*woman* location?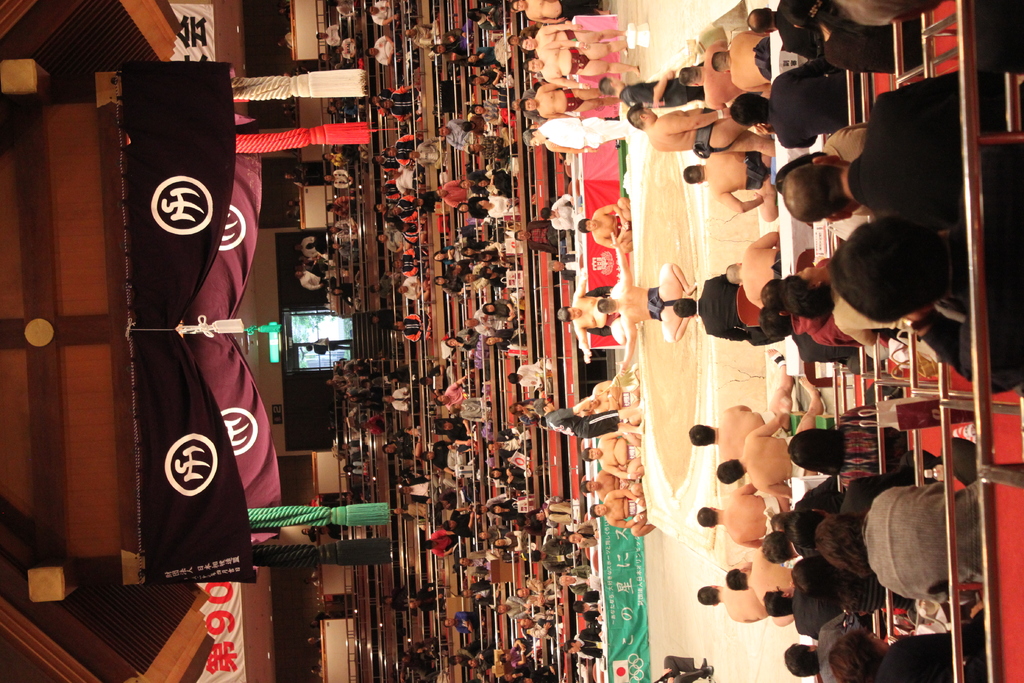
488,499,523,523
